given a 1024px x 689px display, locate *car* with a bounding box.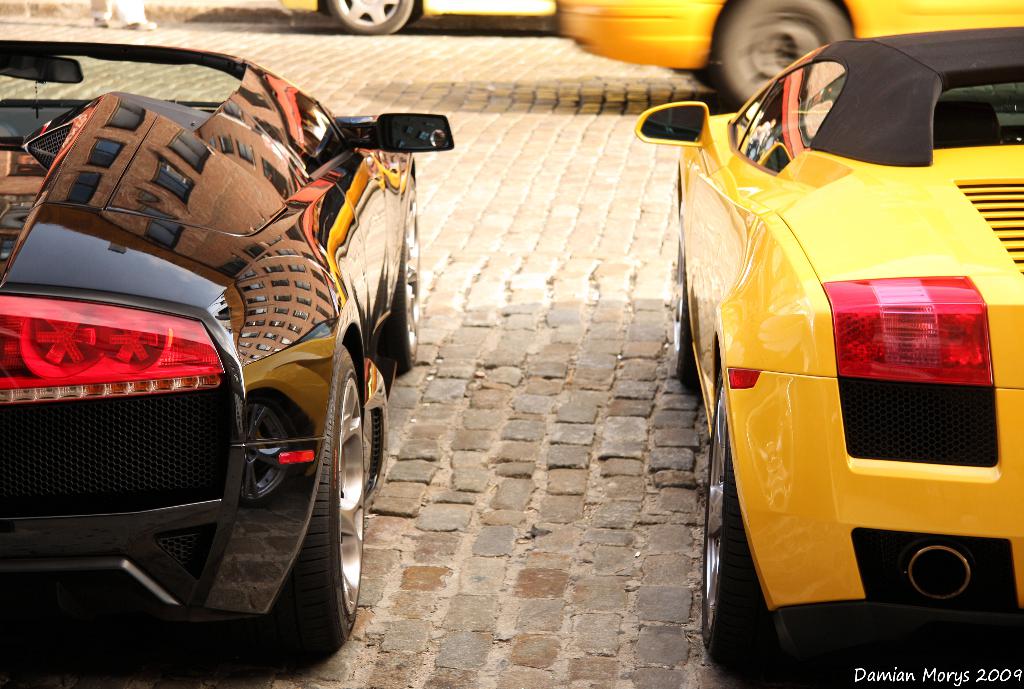
Located: 563/0/1023/109.
